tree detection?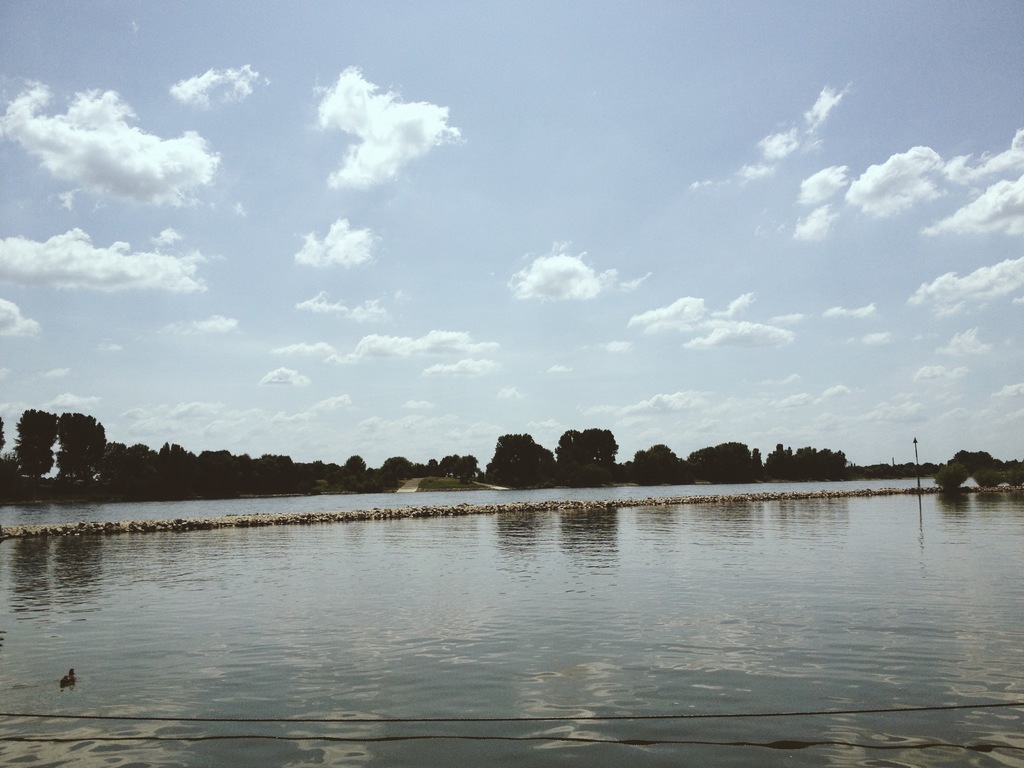
bbox=(481, 433, 561, 484)
